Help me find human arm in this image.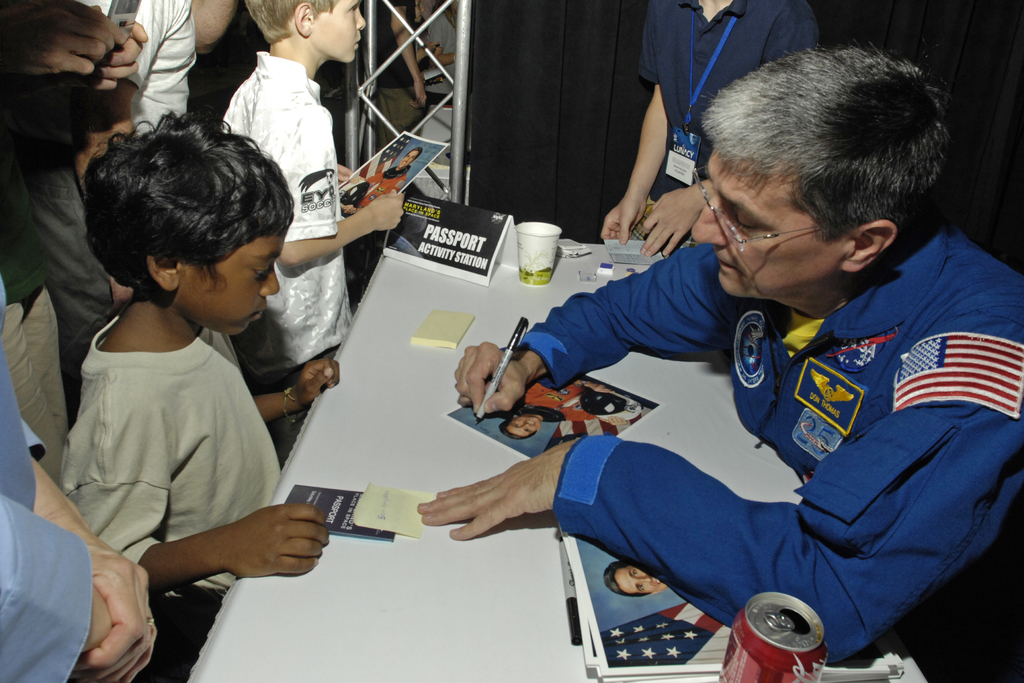
Found it: [610,53,695,261].
